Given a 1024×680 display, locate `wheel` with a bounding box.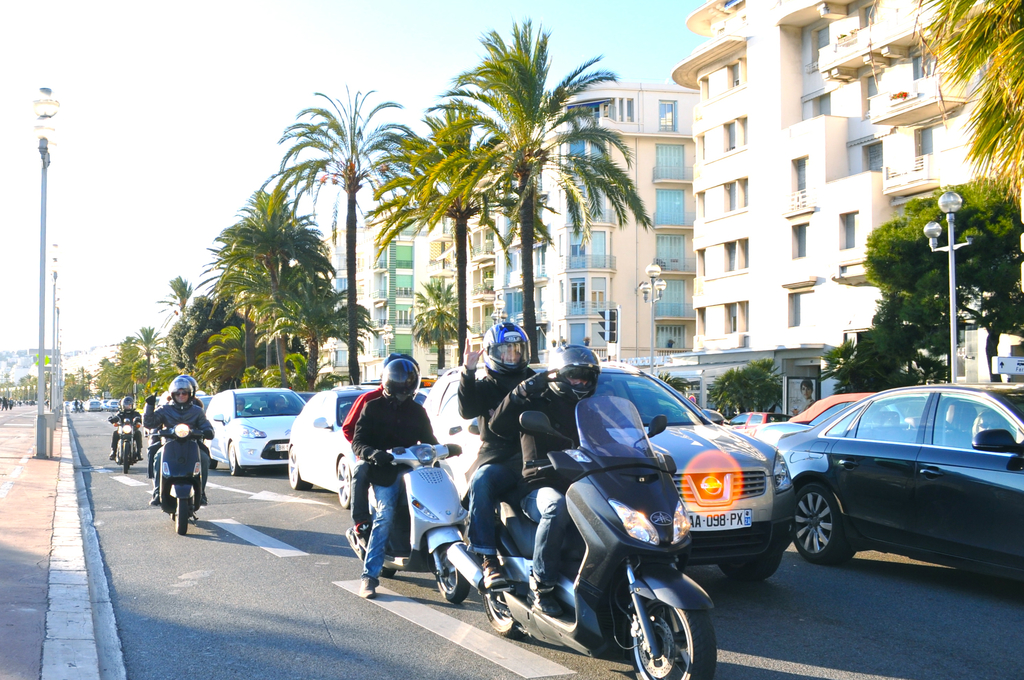
Located: (286, 444, 306, 488).
